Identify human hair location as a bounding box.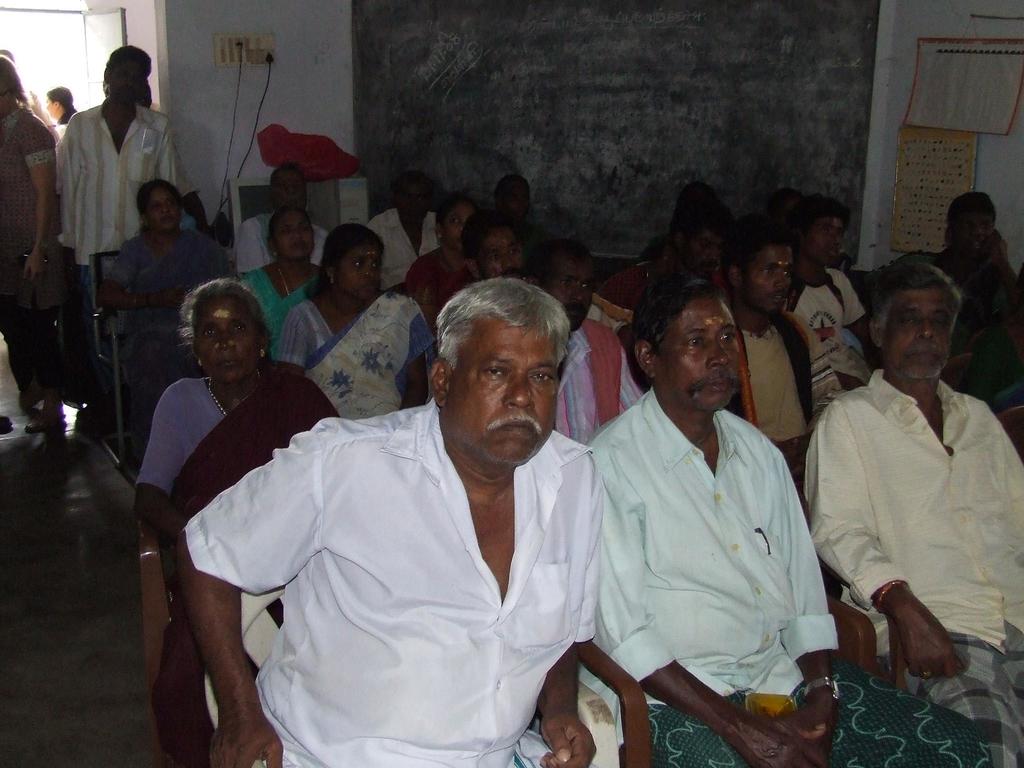
locate(272, 165, 308, 188).
